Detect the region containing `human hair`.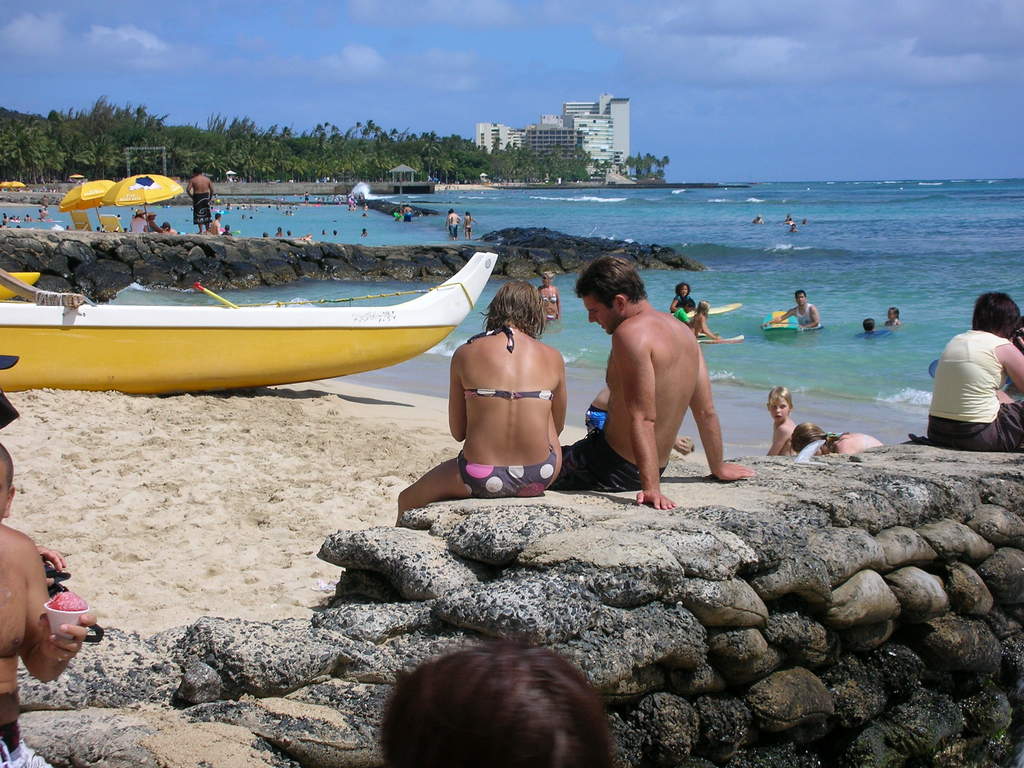
<region>226, 223, 230, 232</region>.
